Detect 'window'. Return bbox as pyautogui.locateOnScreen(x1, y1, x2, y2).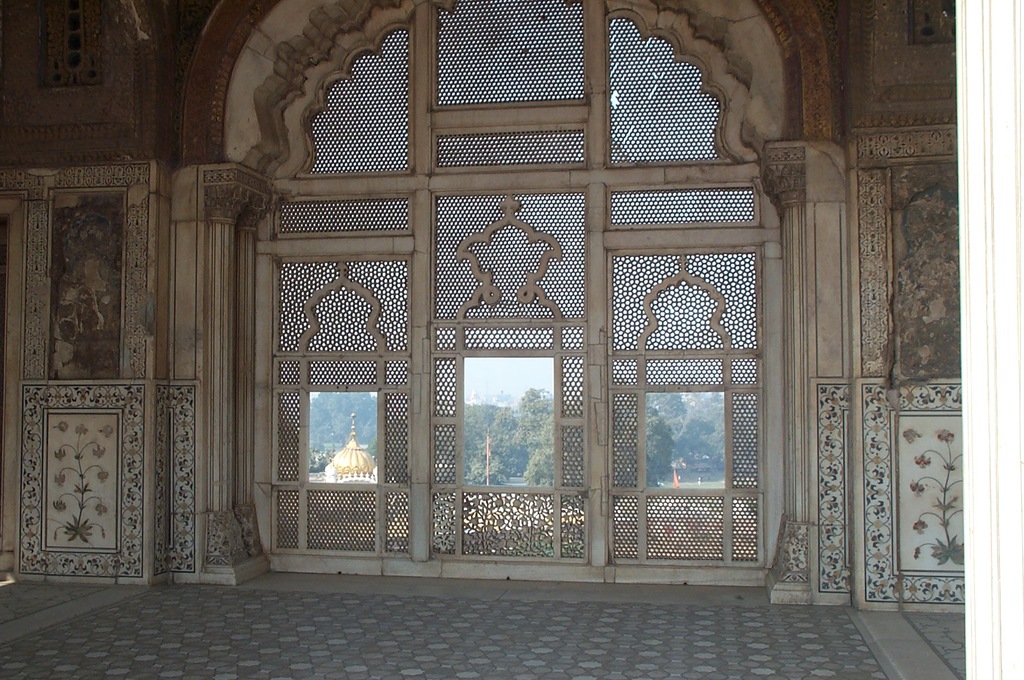
pyautogui.locateOnScreen(642, 382, 728, 487).
